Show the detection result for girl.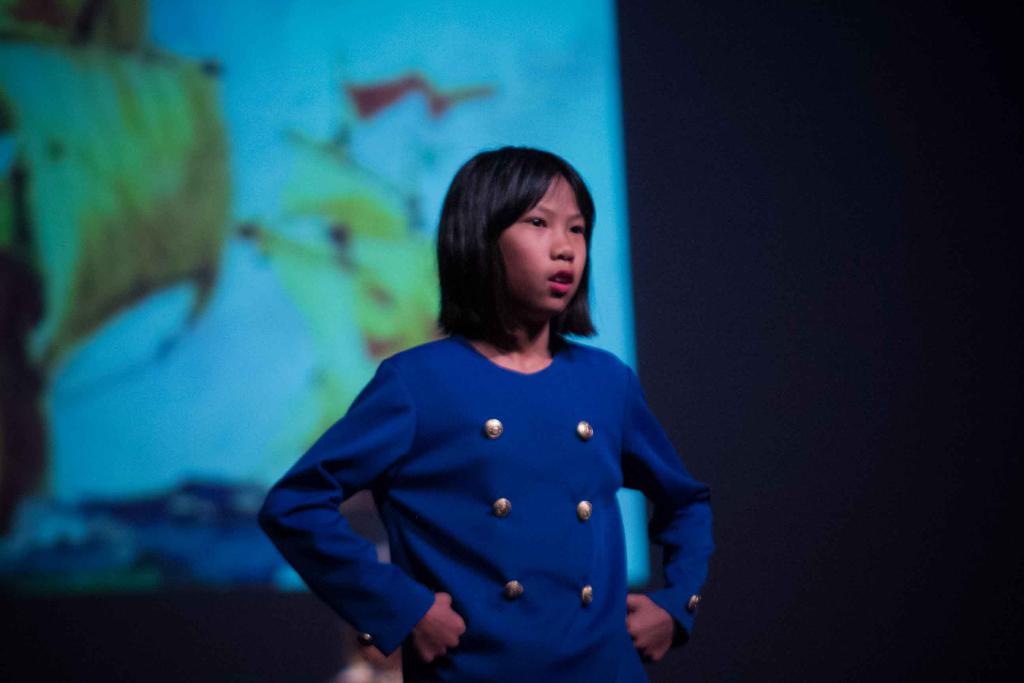
box(257, 142, 712, 682).
